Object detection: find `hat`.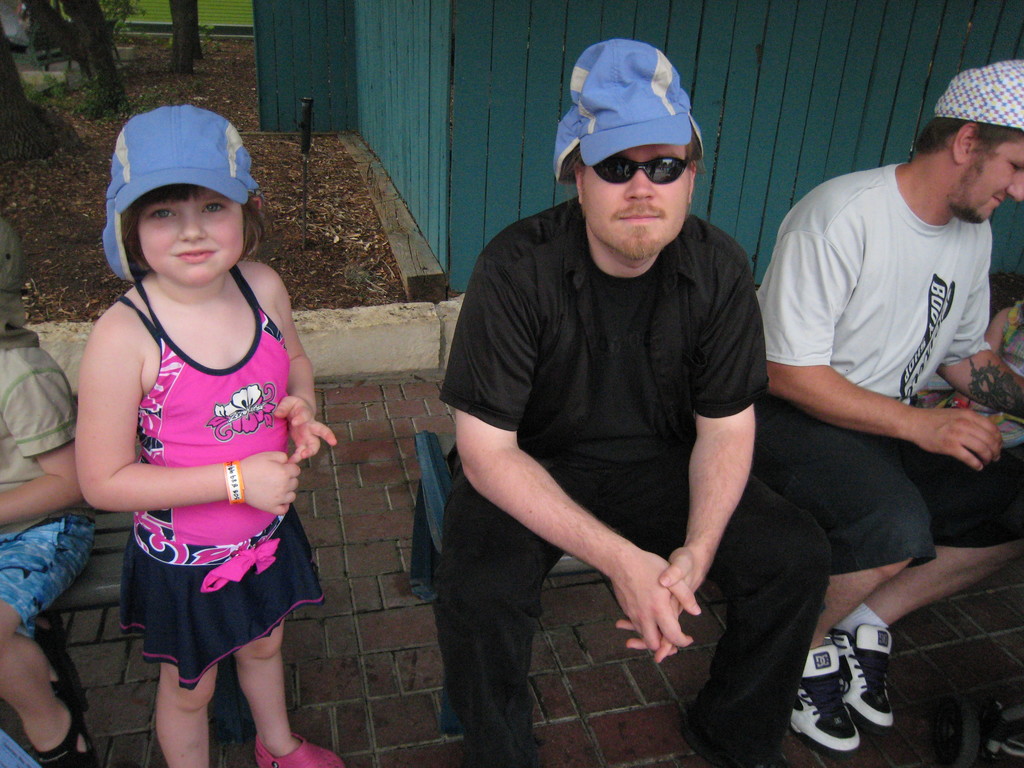
(x1=933, y1=58, x2=1023, y2=135).
